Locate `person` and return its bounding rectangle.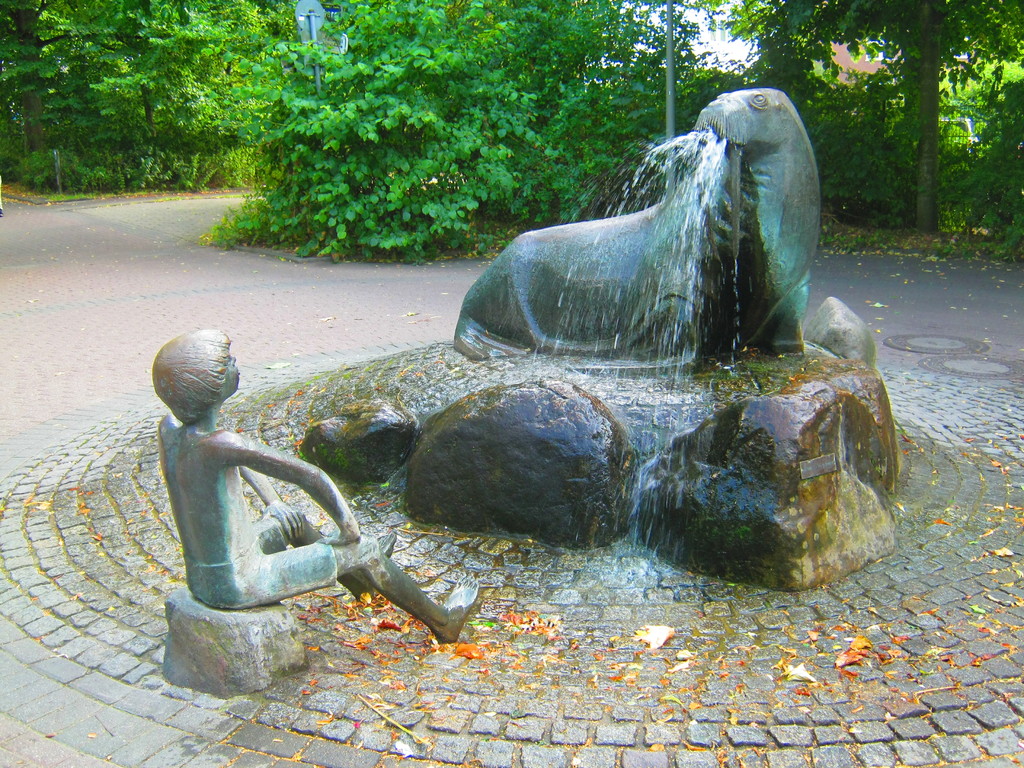
[156, 355, 456, 682].
